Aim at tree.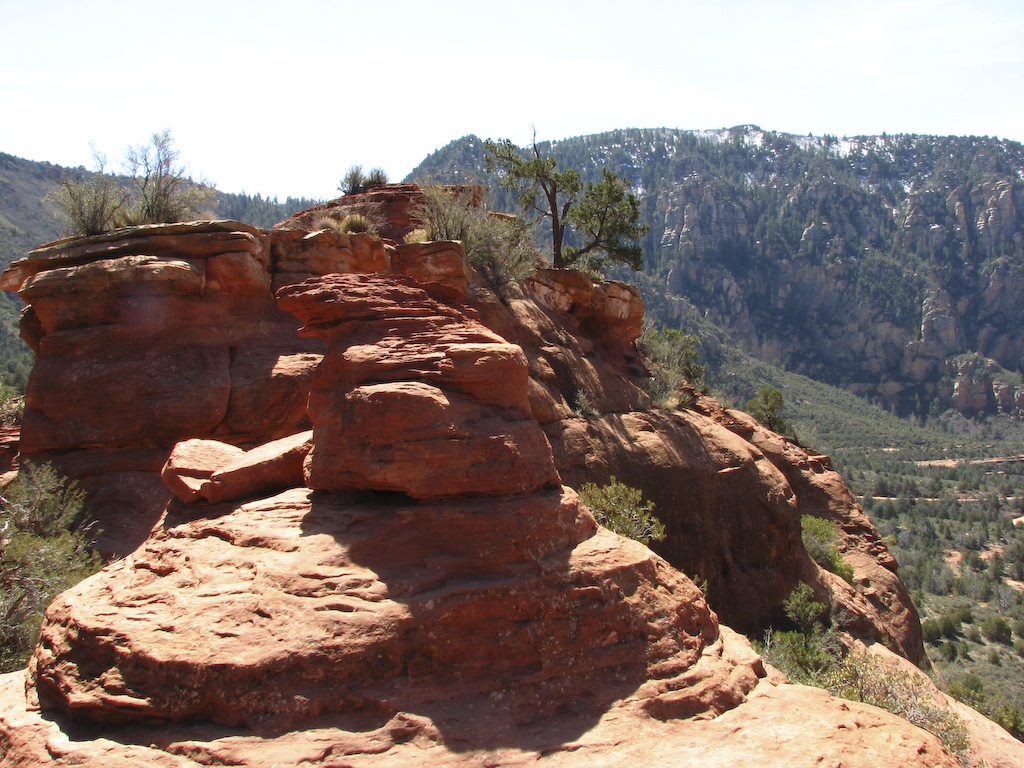
Aimed at (left=633, top=313, right=665, bottom=363).
